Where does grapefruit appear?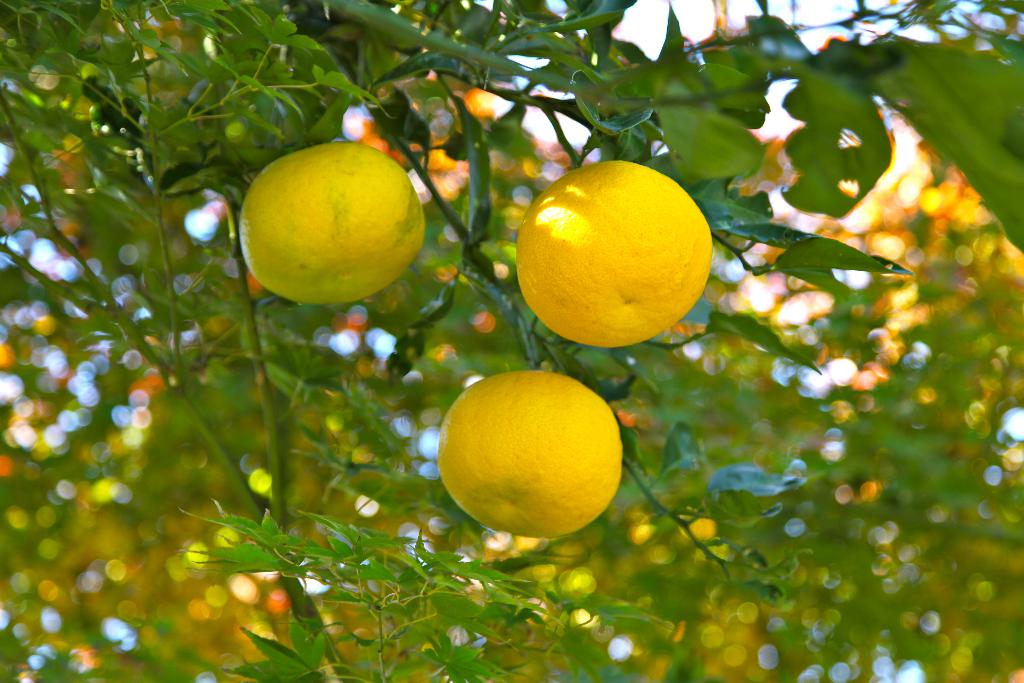
Appears at x1=517, y1=160, x2=712, y2=344.
